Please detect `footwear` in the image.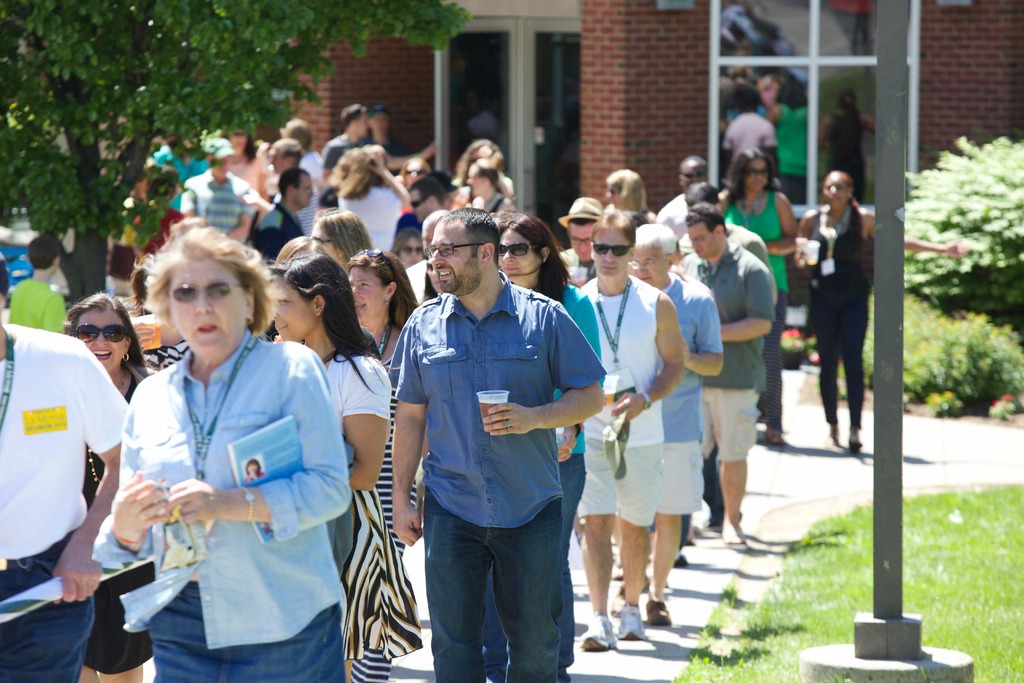
618:602:644:638.
